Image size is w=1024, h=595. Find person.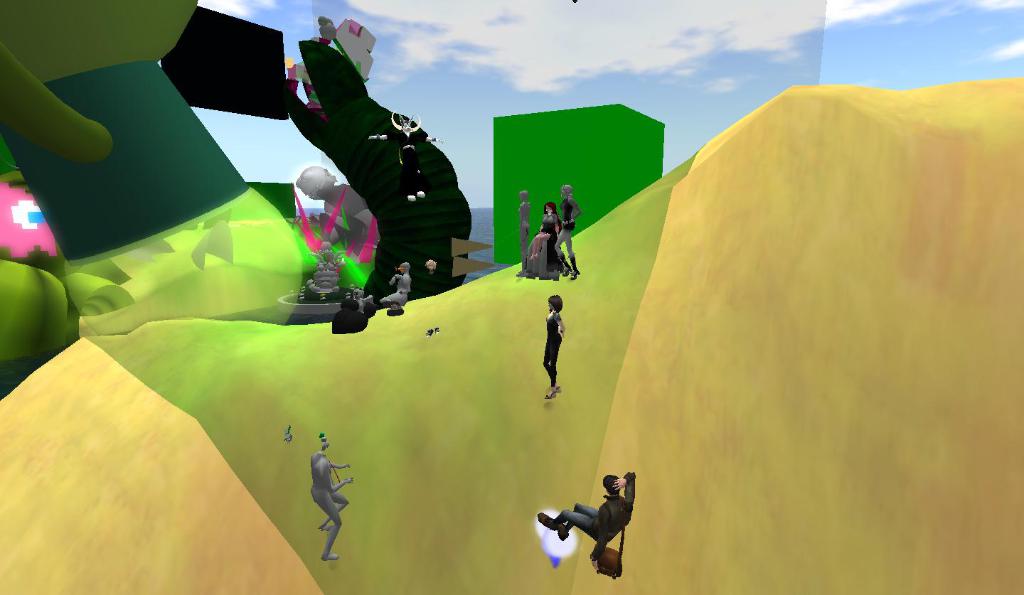
l=517, t=191, r=532, b=276.
